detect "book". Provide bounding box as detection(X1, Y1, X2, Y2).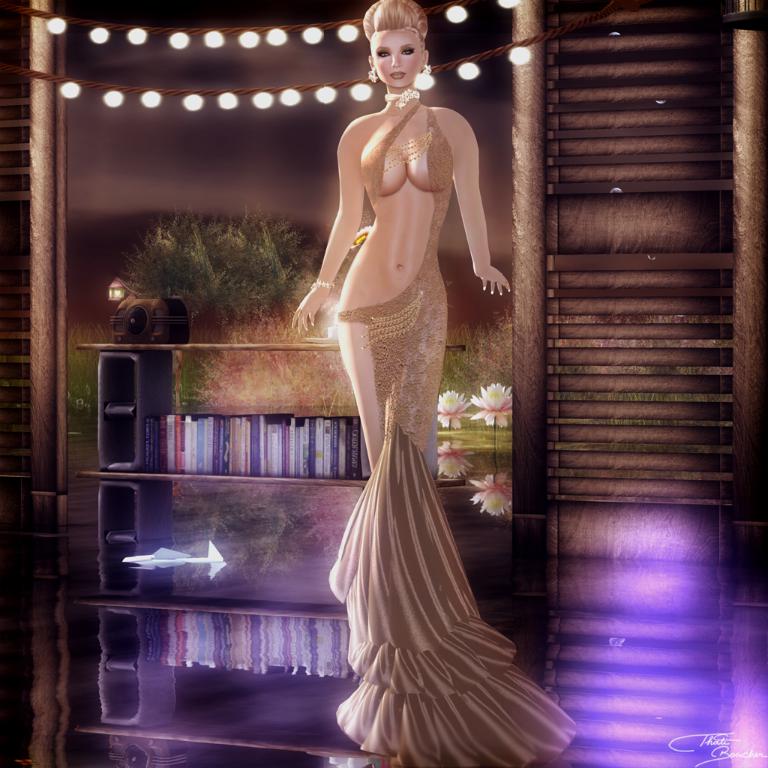
detection(167, 416, 176, 473).
